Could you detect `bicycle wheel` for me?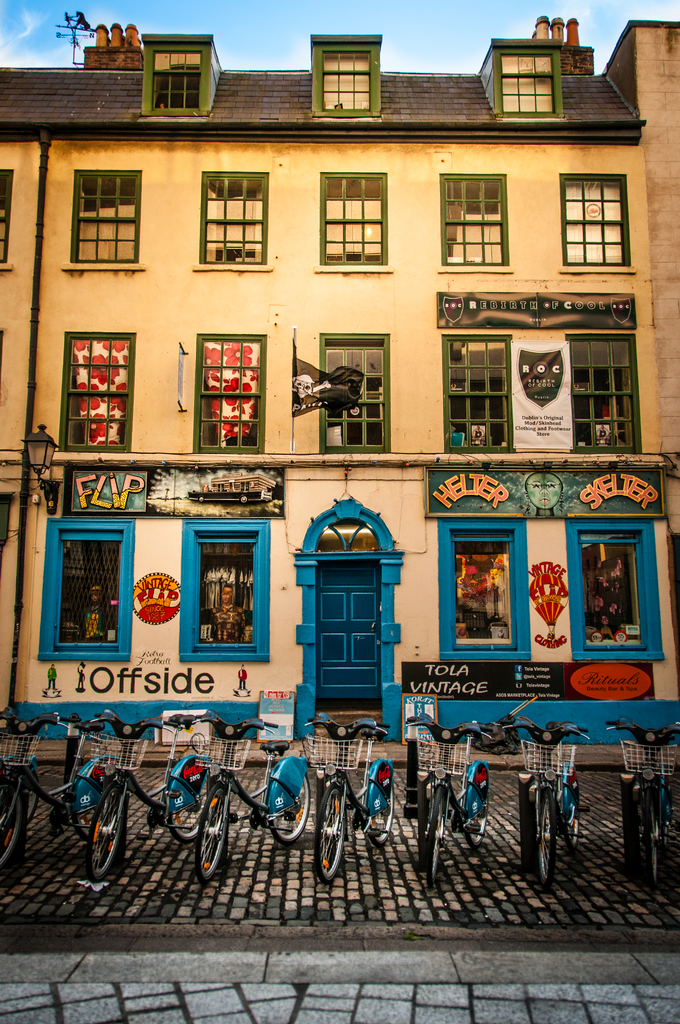
Detection result: pyautogui.locateOnScreen(407, 780, 448, 883).
